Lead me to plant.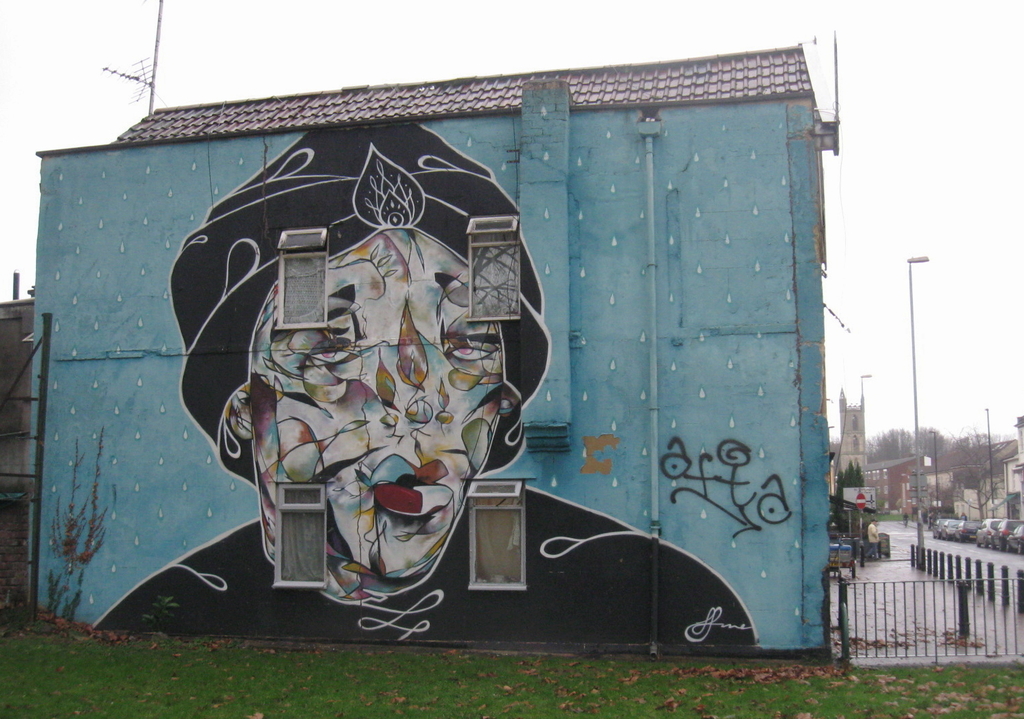
Lead to [x1=138, y1=591, x2=176, y2=628].
